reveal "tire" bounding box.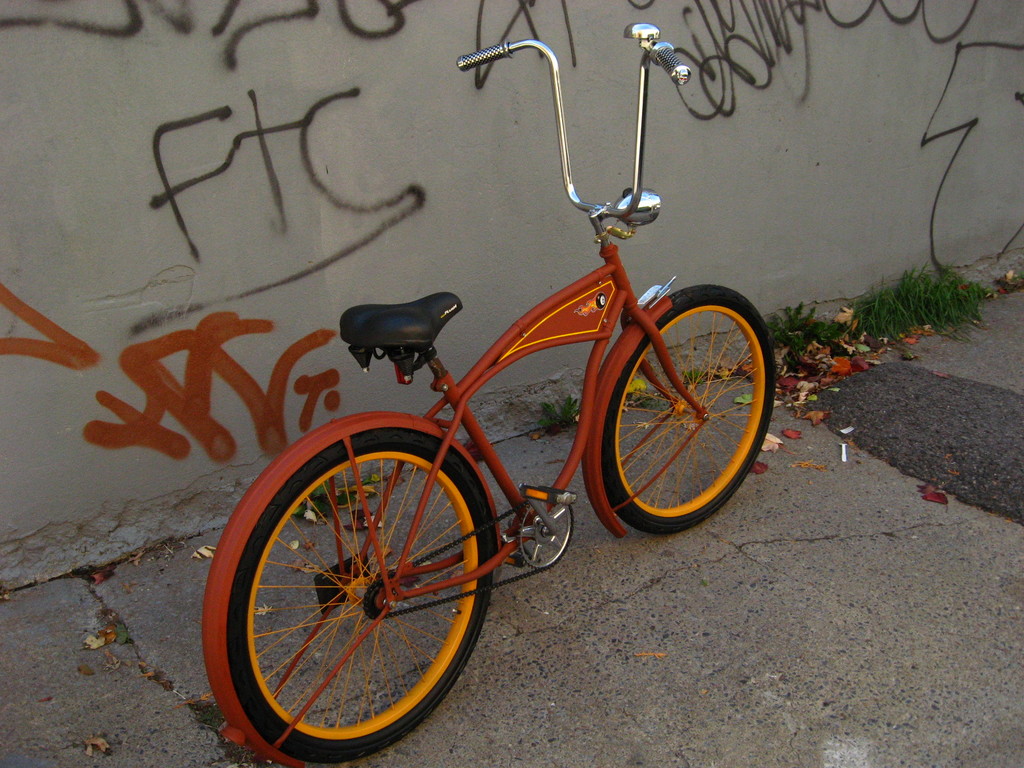
Revealed: left=207, top=422, right=500, bottom=767.
